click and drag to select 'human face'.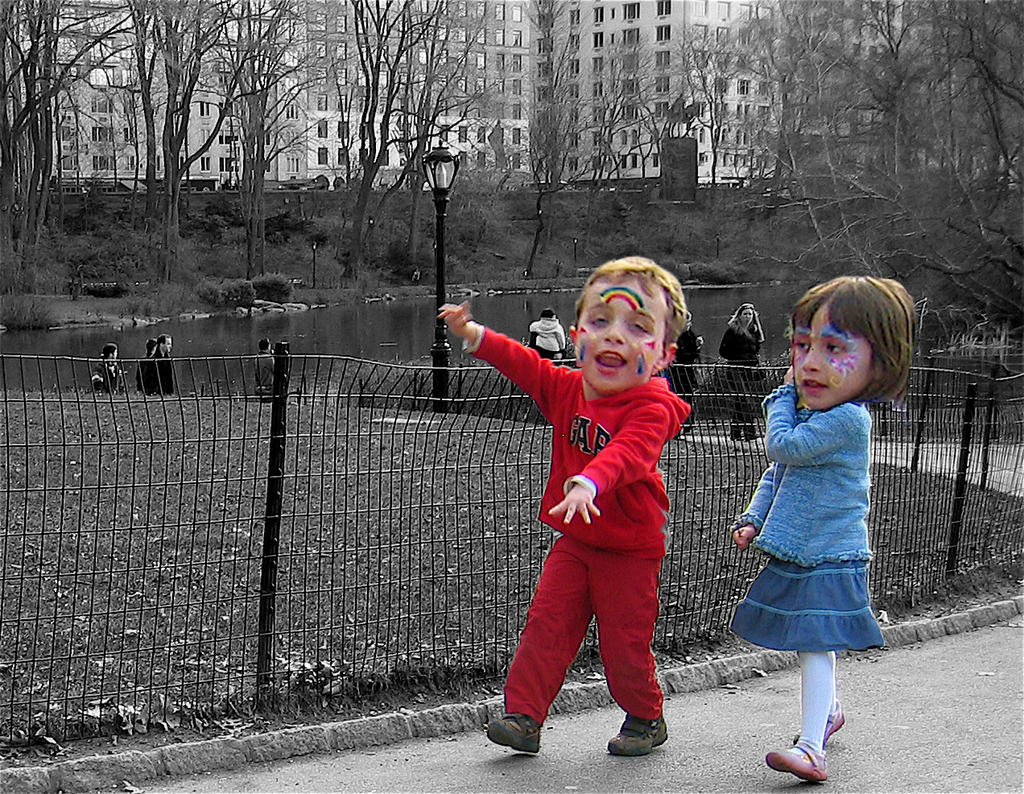
Selection: box=[795, 299, 868, 413].
